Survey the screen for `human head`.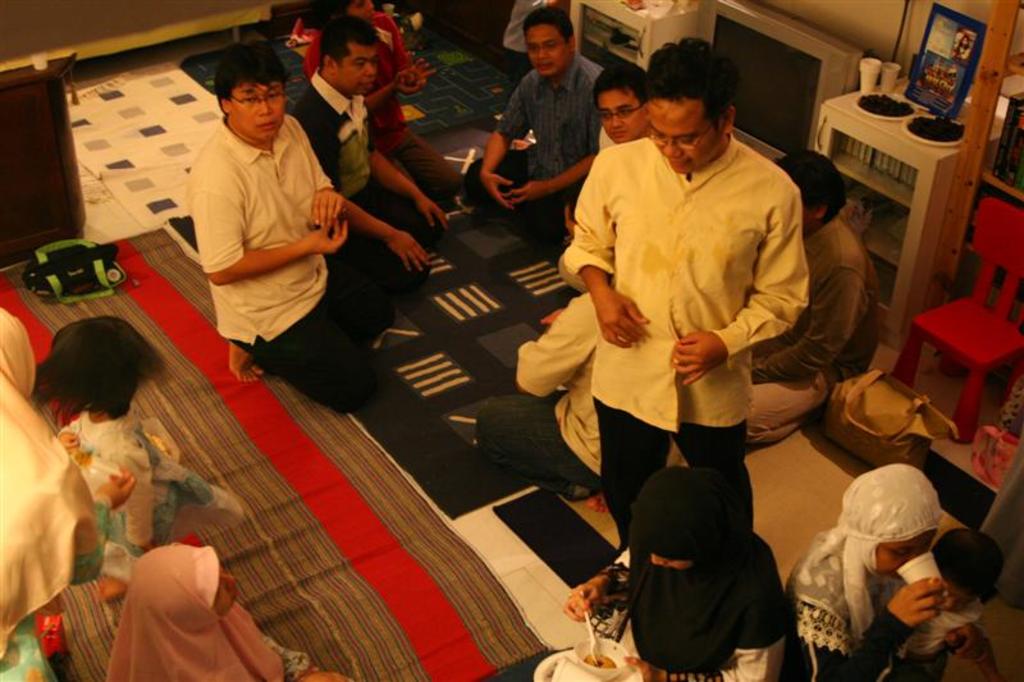
Survey found: locate(51, 317, 147, 411).
